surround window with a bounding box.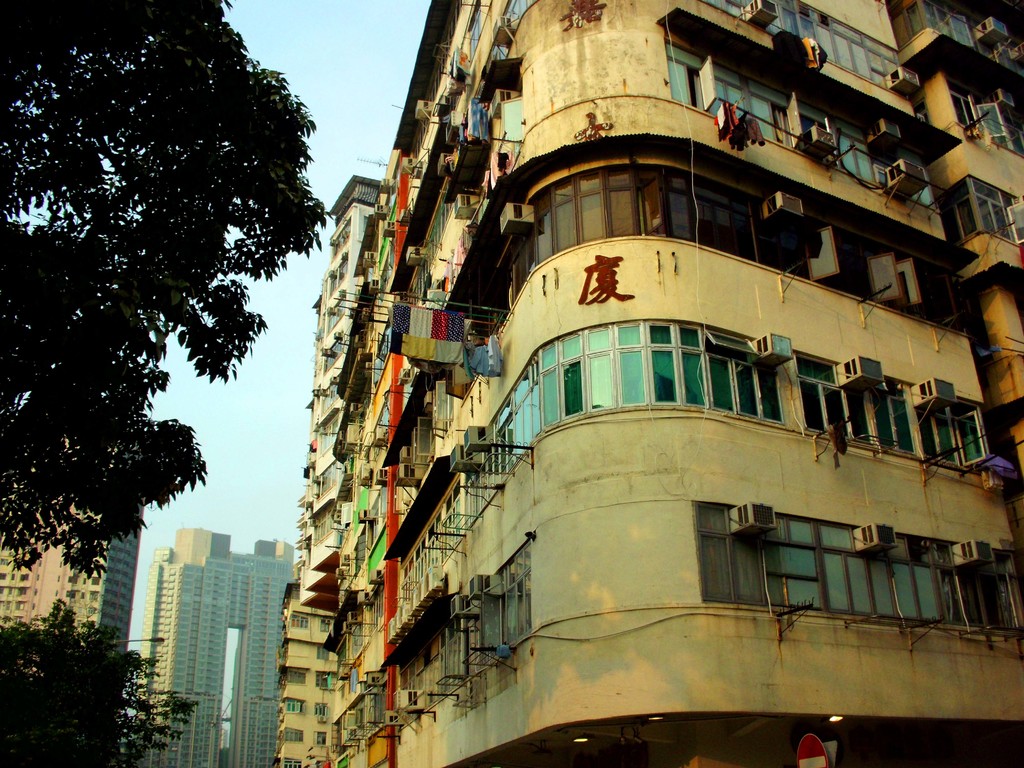
select_region(504, 0, 541, 41).
